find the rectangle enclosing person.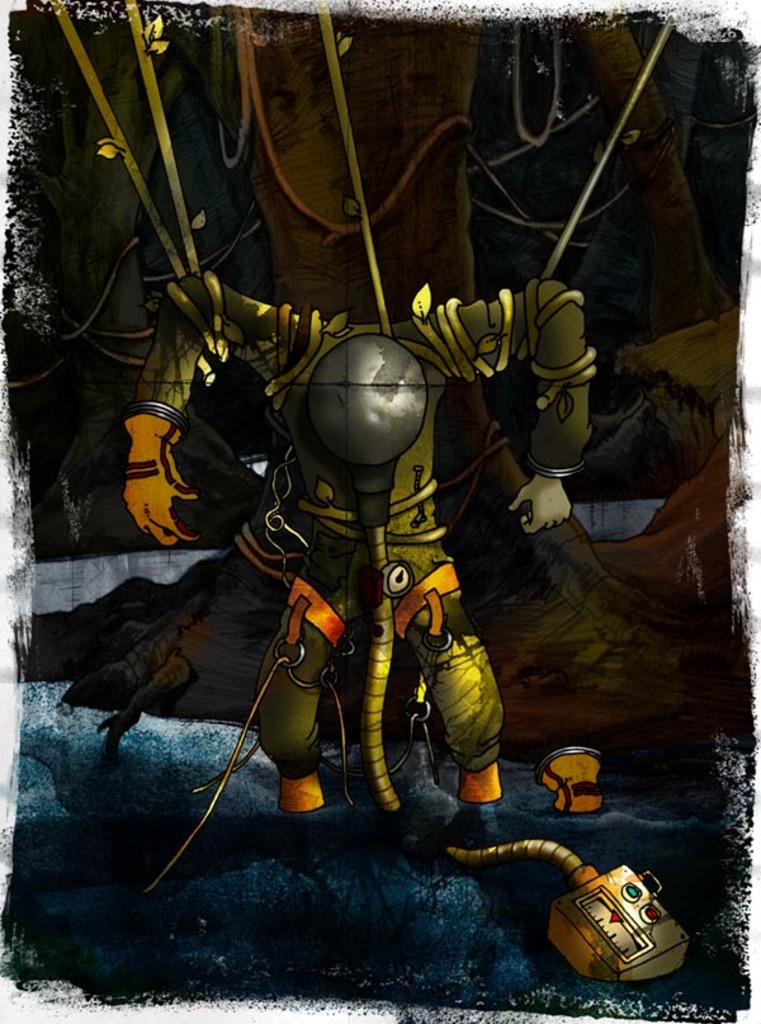
Rect(123, 268, 596, 834).
